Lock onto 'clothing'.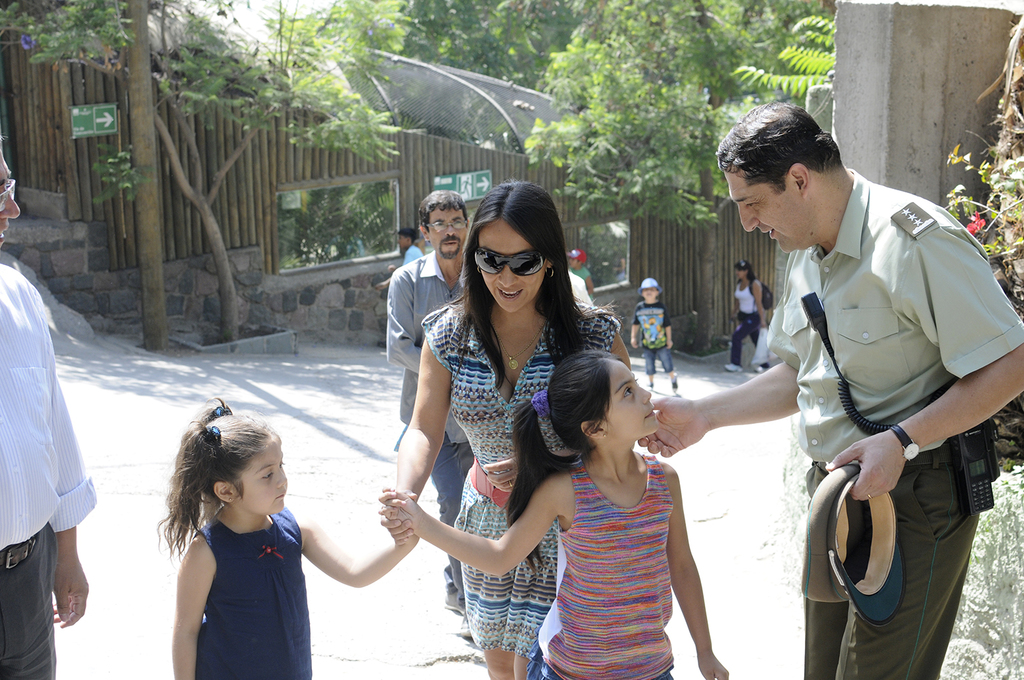
Locked: (left=0, top=268, right=97, bottom=556).
